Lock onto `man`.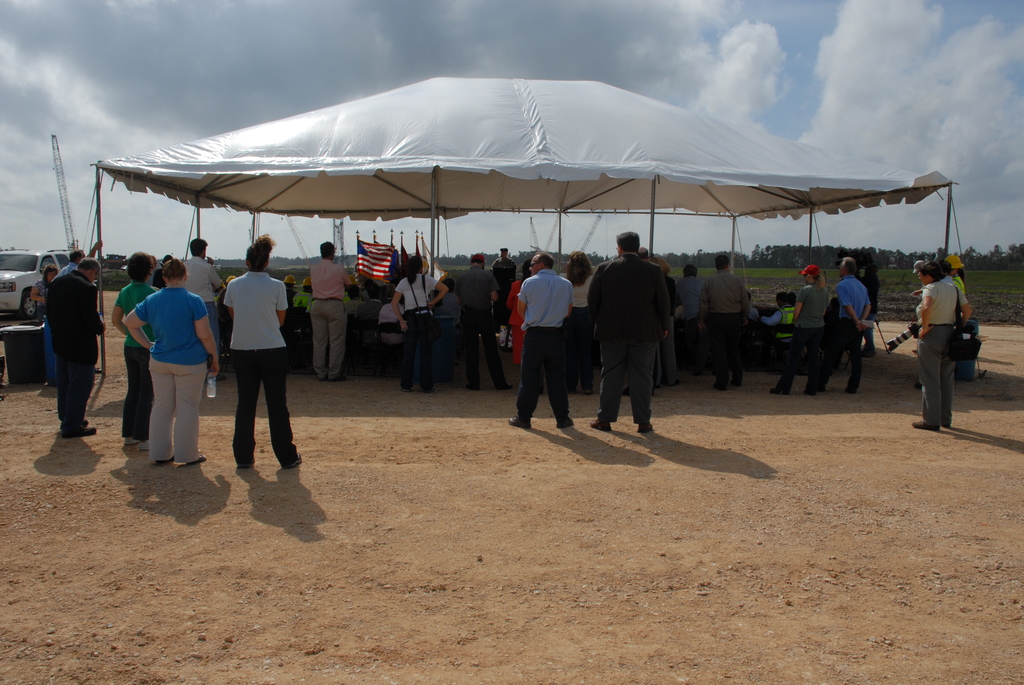
Locked: {"x1": 824, "y1": 258, "x2": 873, "y2": 395}.
